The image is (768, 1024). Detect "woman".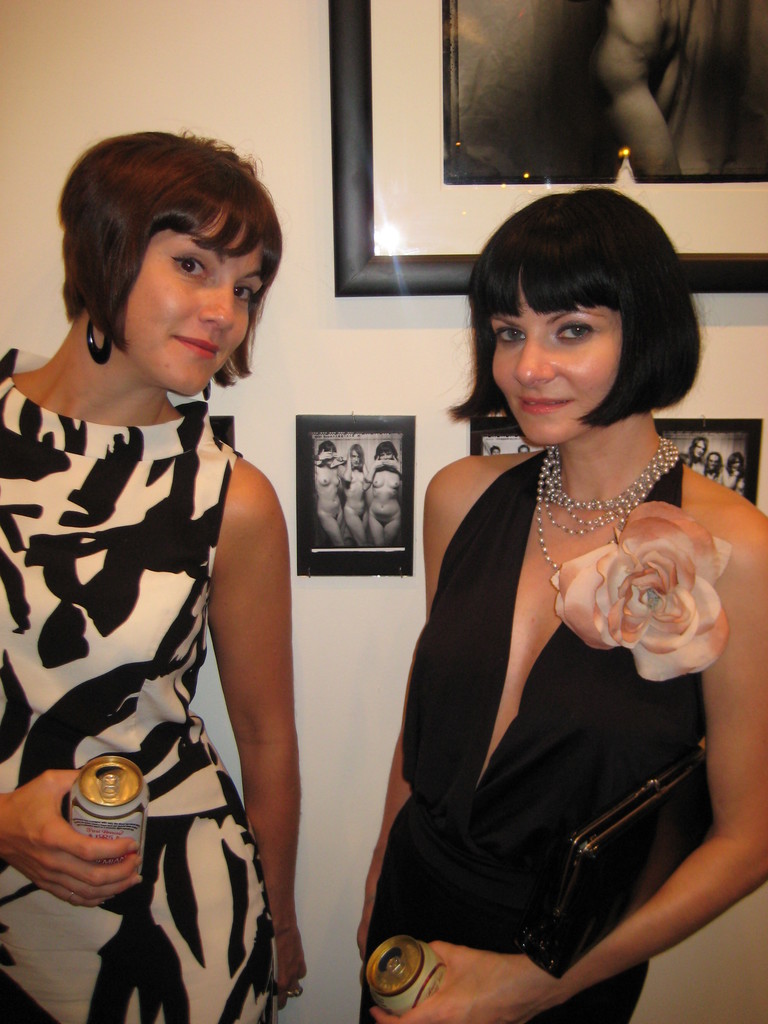
Detection: 0 124 304 1023.
